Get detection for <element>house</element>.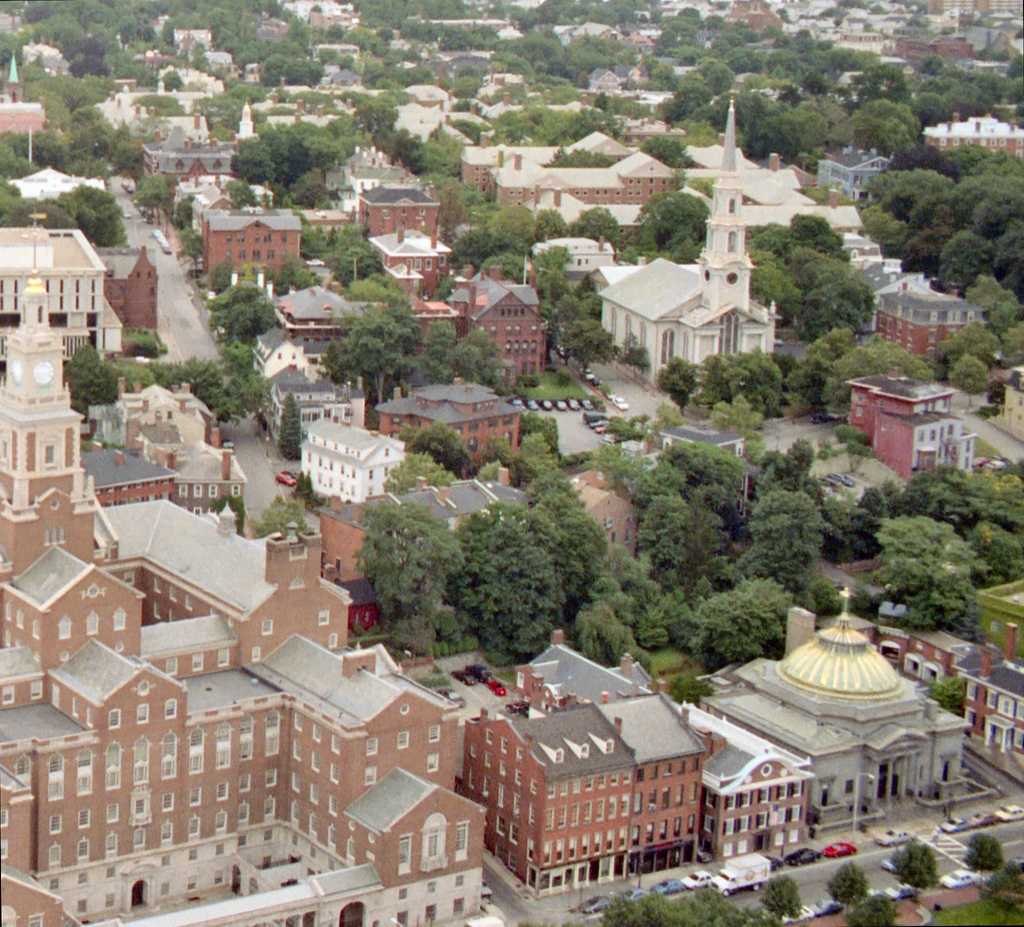
Detection: bbox=(198, 209, 299, 281).
